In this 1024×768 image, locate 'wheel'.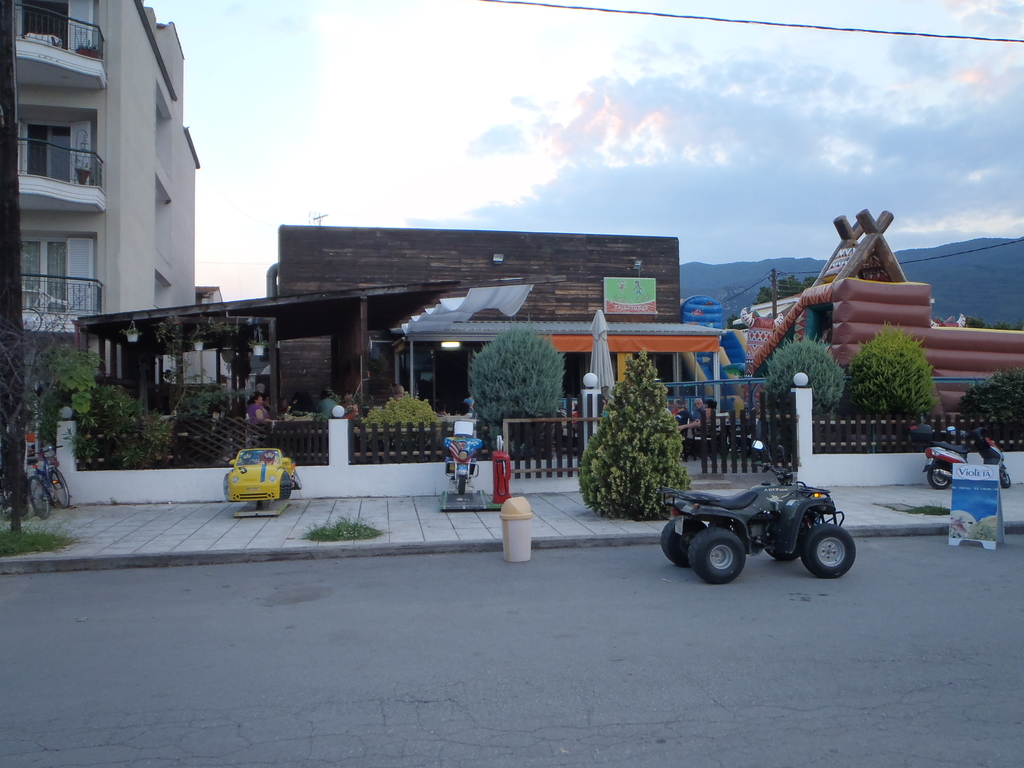
Bounding box: left=759, top=513, right=813, bottom=562.
